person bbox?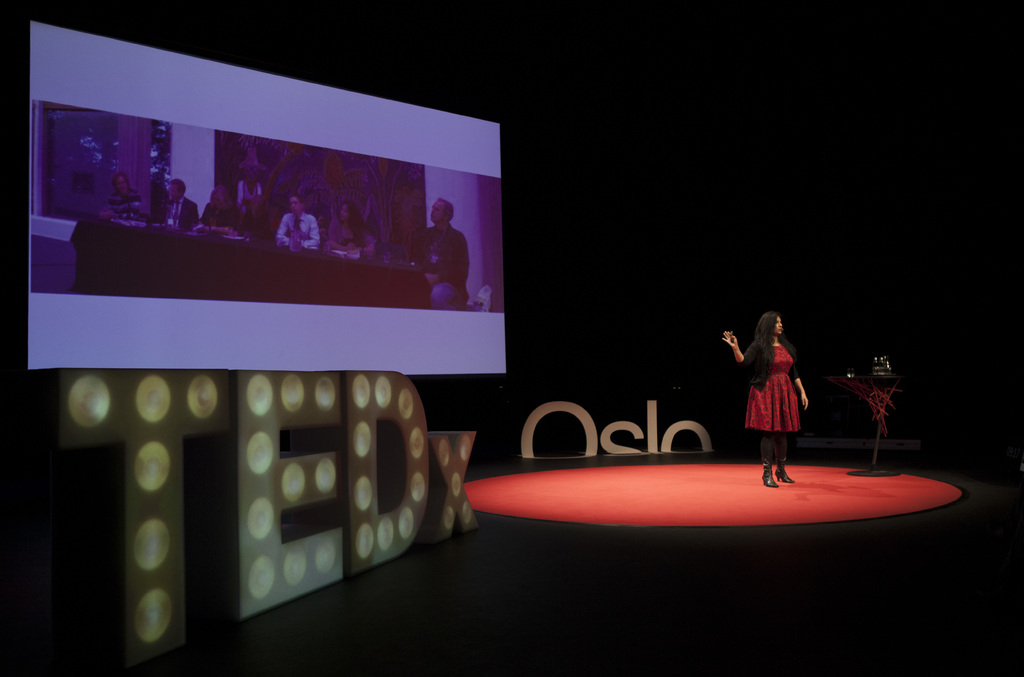
Rect(323, 199, 382, 260)
